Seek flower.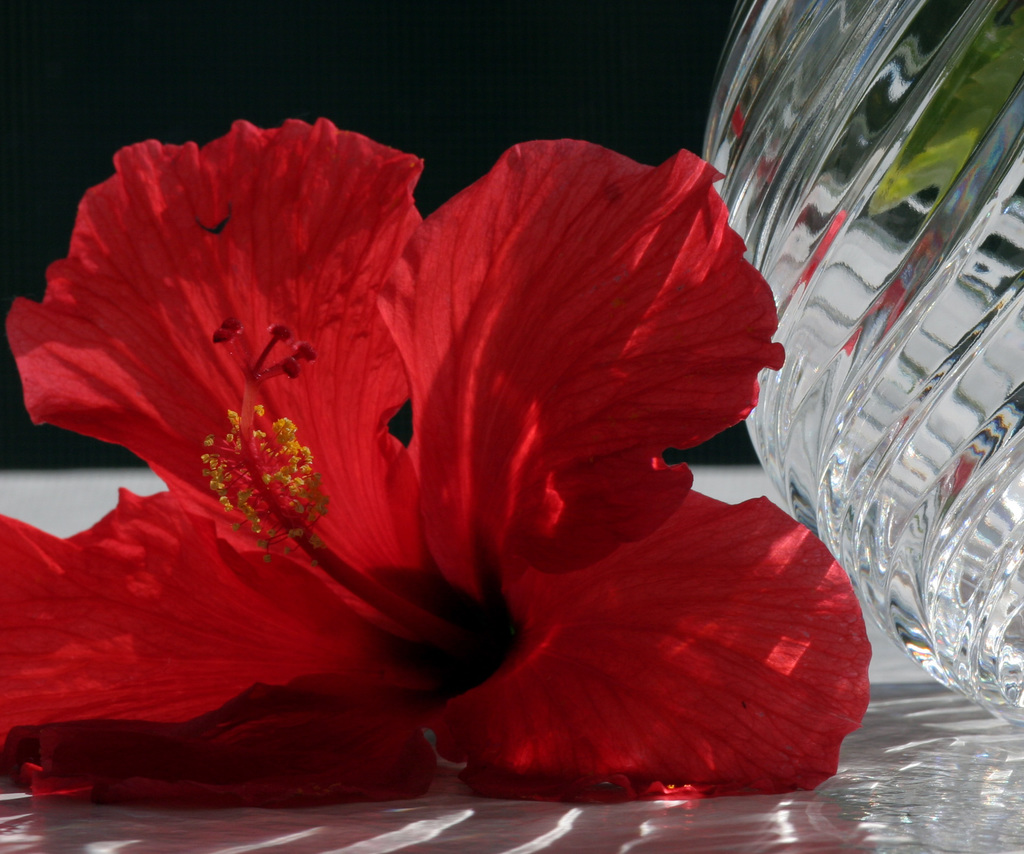
locate(36, 124, 820, 812).
